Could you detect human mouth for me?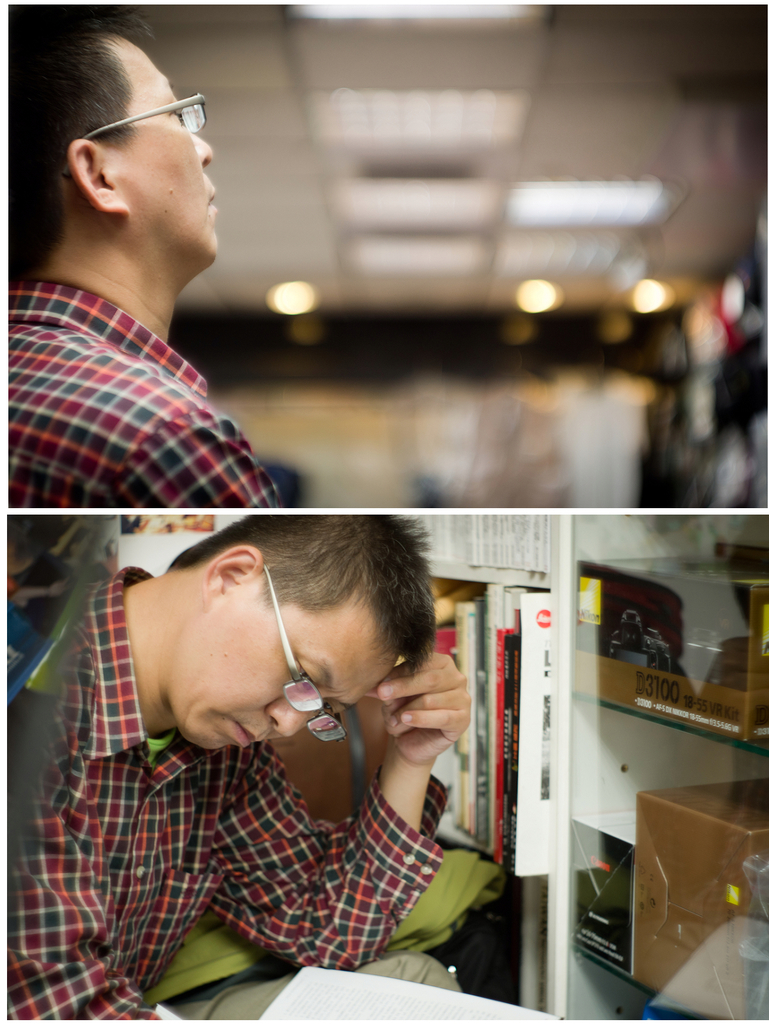
Detection result: [209, 707, 271, 755].
